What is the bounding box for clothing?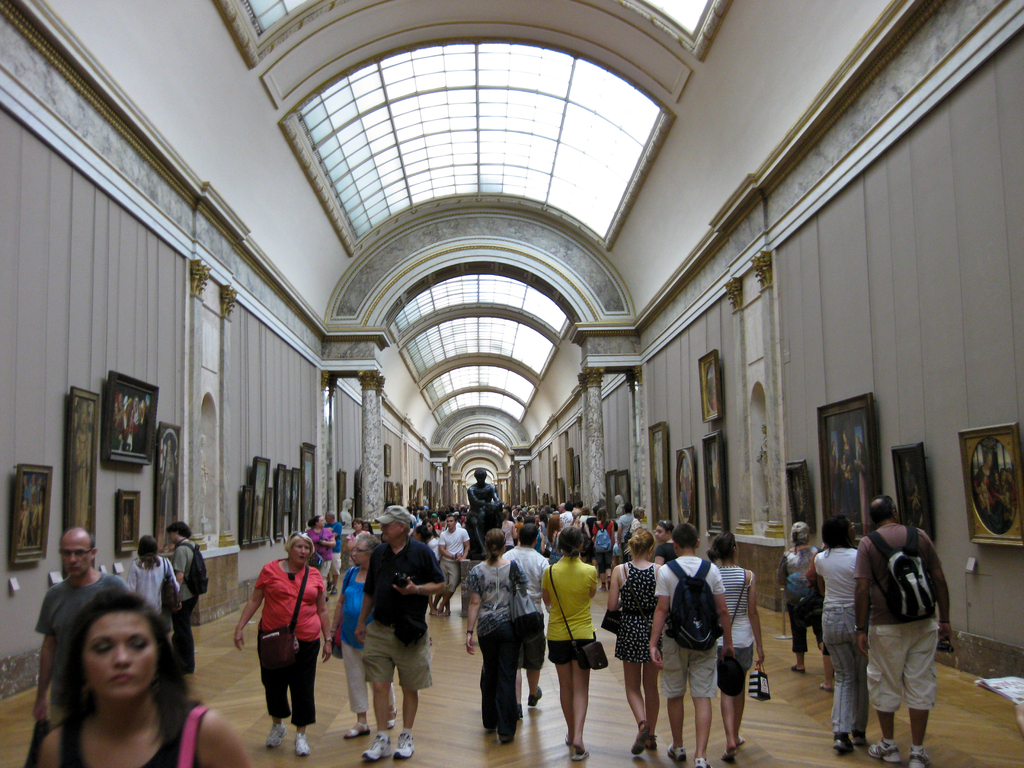
bbox(655, 634, 721, 698).
